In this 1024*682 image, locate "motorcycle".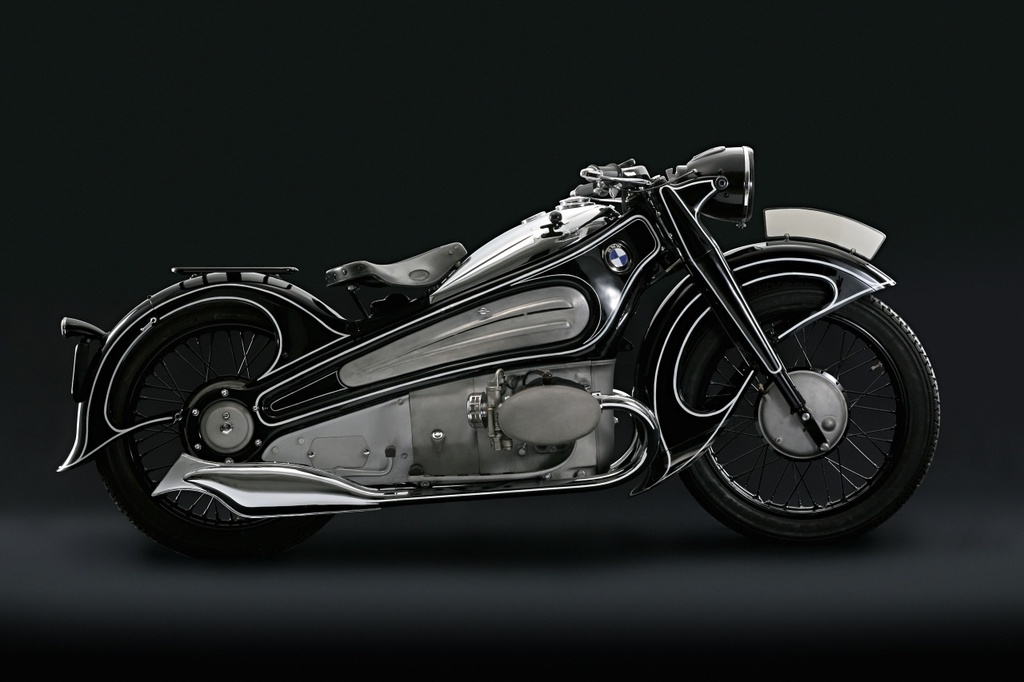
Bounding box: x1=54, y1=122, x2=922, y2=560.
